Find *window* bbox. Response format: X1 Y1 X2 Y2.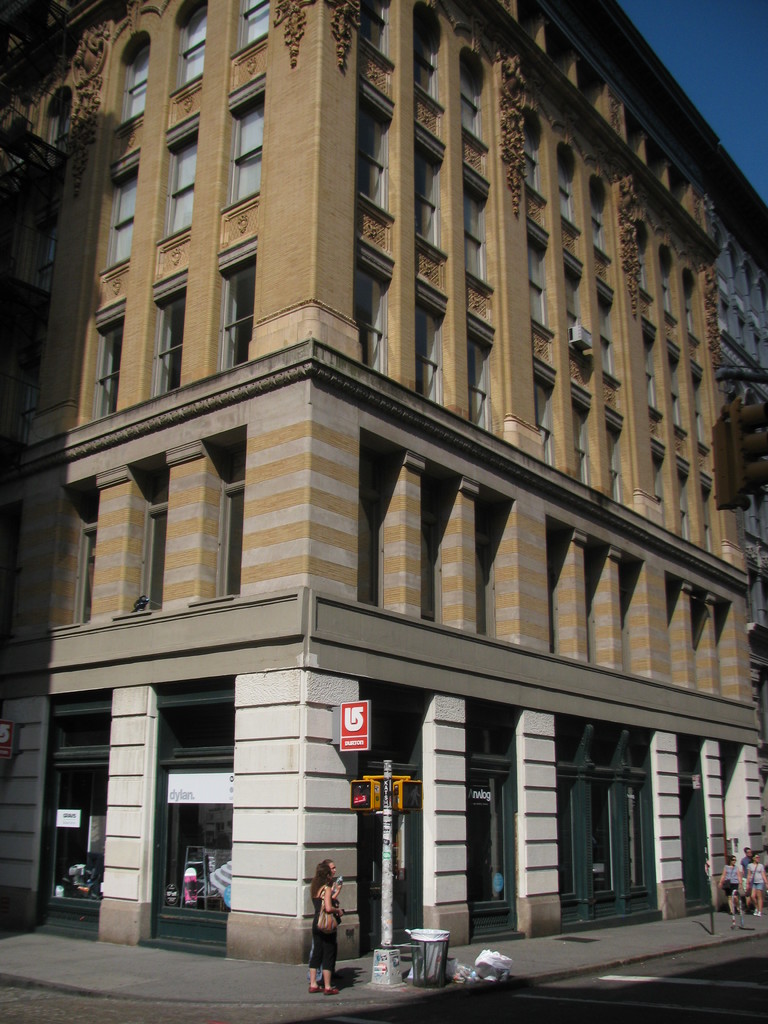
115 36 150 123.
